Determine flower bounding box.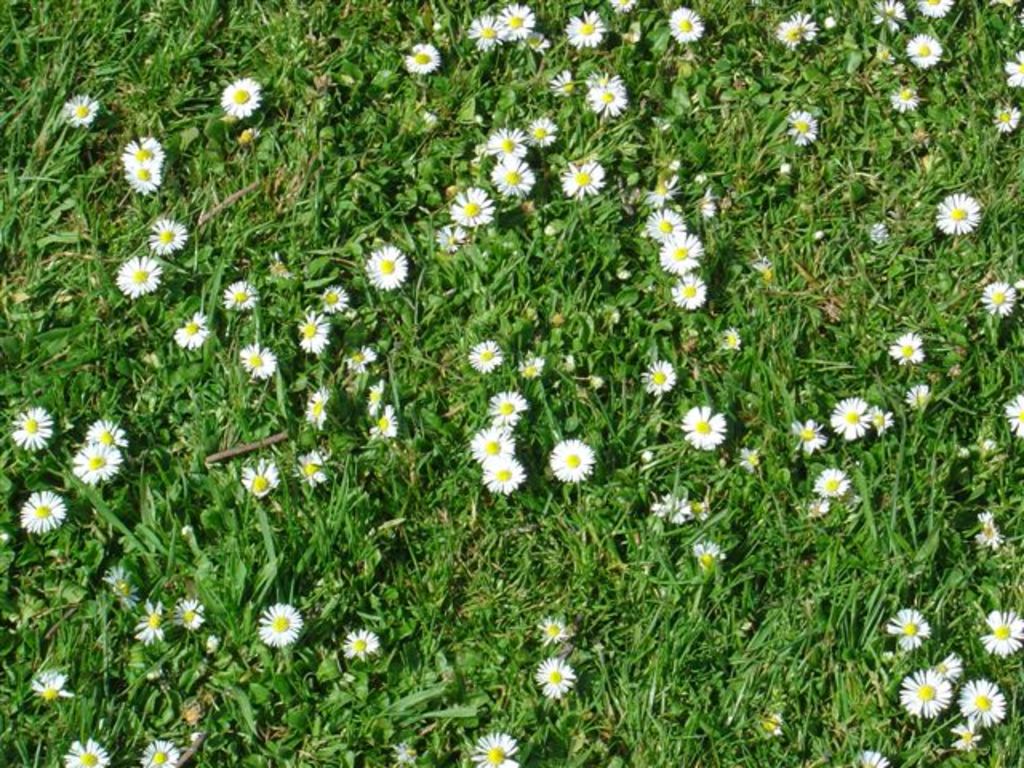
Determined: 240:458:285:498.
